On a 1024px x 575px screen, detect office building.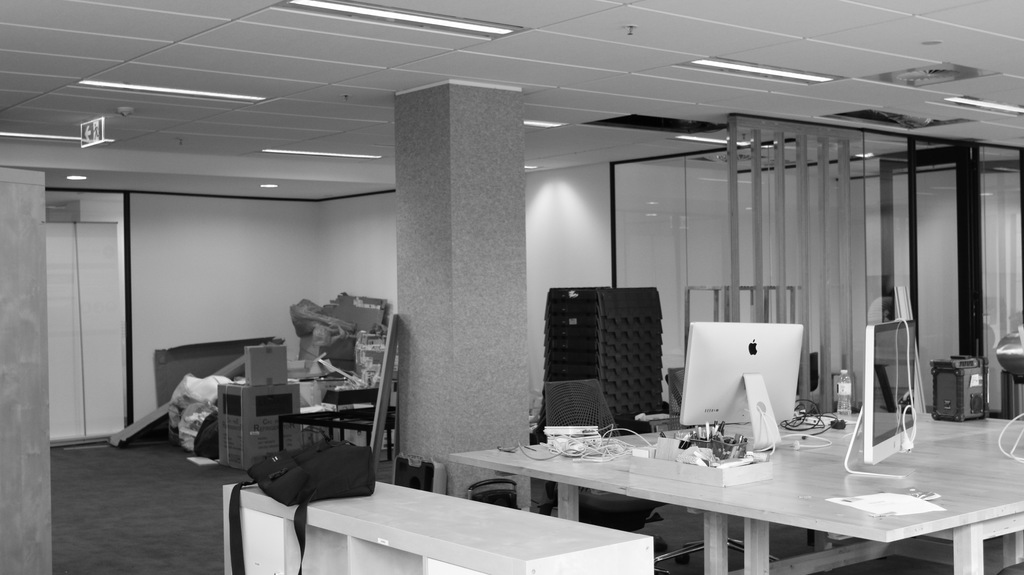
{"x1": 0, "y1": 0, "x2": 1023, "y2": 574}.
